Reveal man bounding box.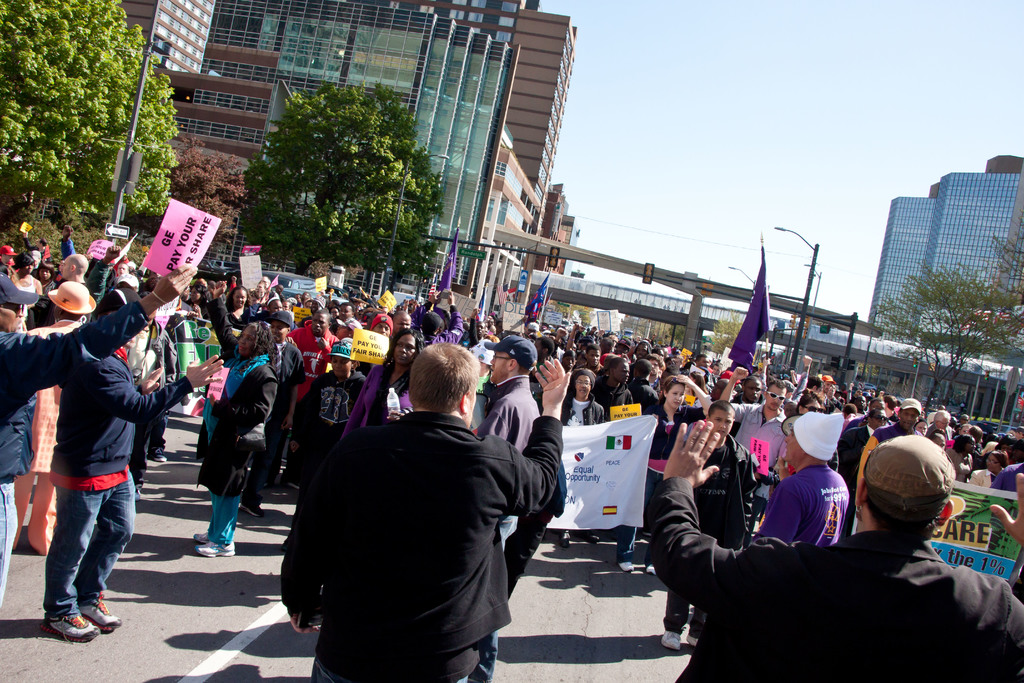
Revealed: select_region(572, 339, 604, 383).
